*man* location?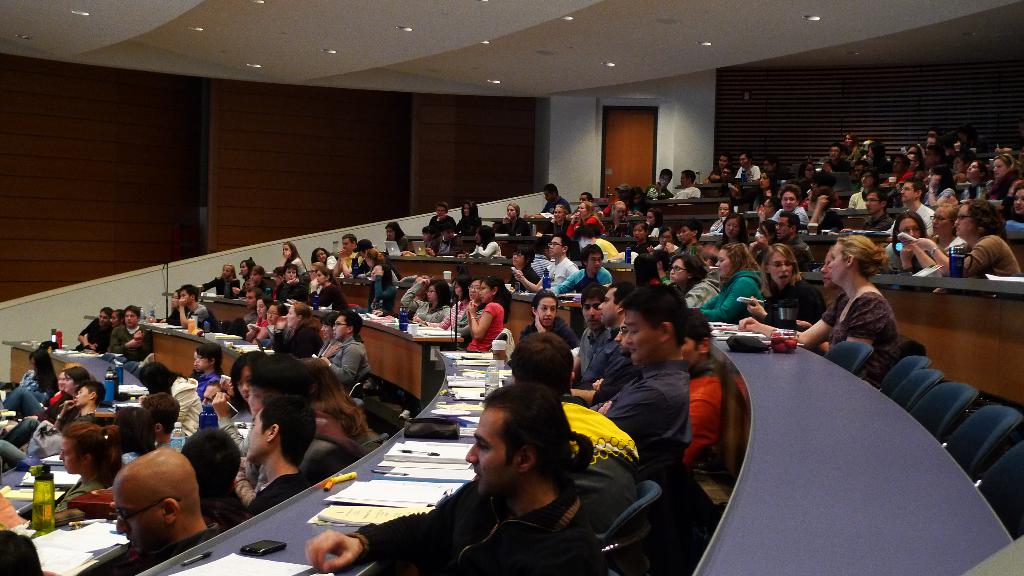
box=[924, 134, 940, 144]
